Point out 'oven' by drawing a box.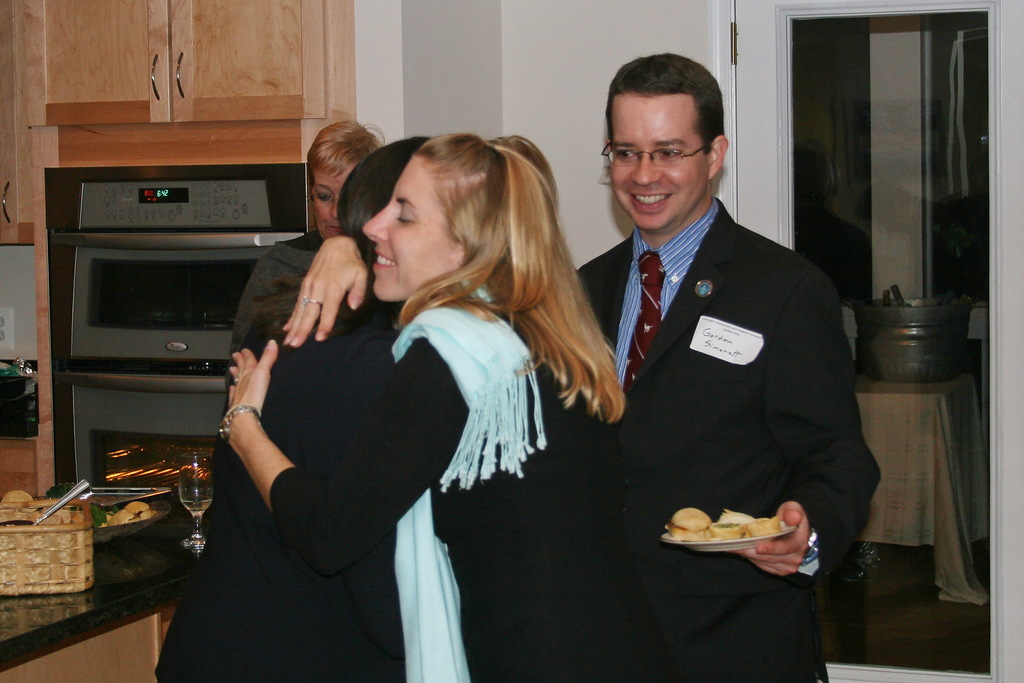
box=[68, 176, 305, 511].
